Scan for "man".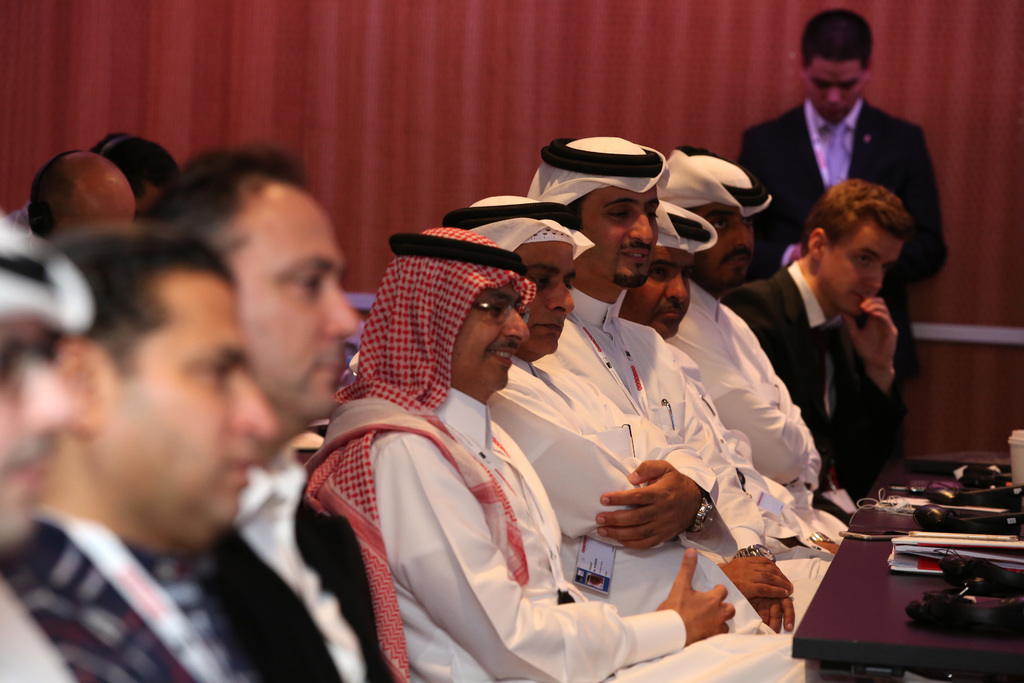
Scan result: x1=152 y1=151 x2=411 y2=682.
